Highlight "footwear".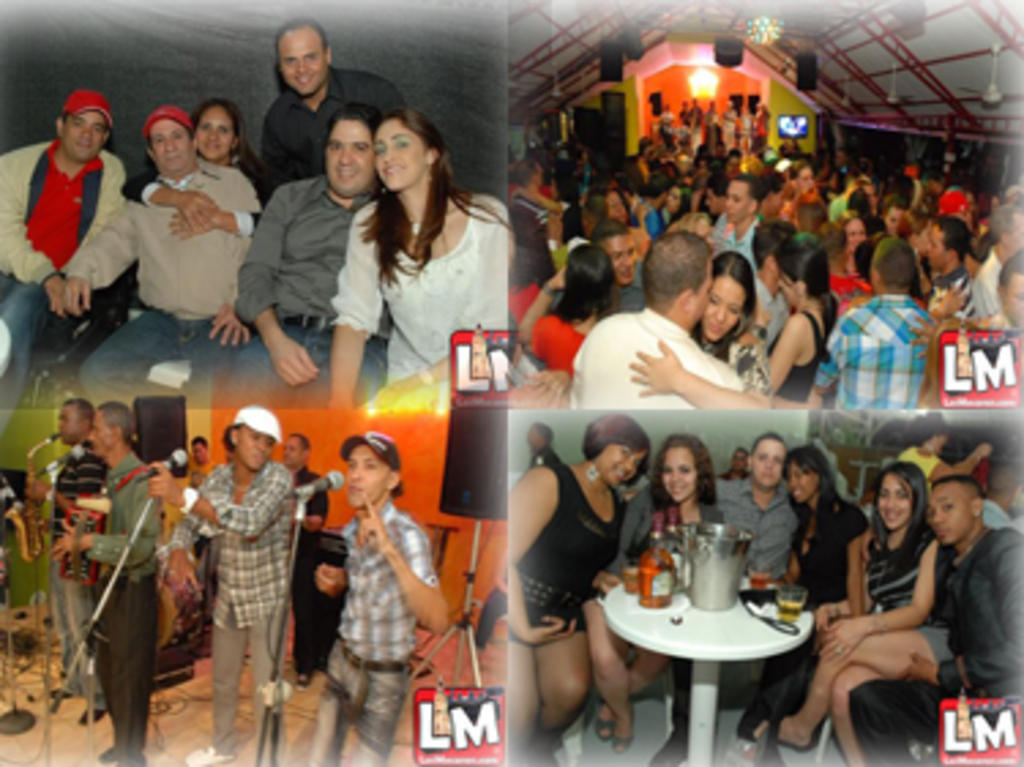
Highlighted region: box=[82, 704, 104, 732].
